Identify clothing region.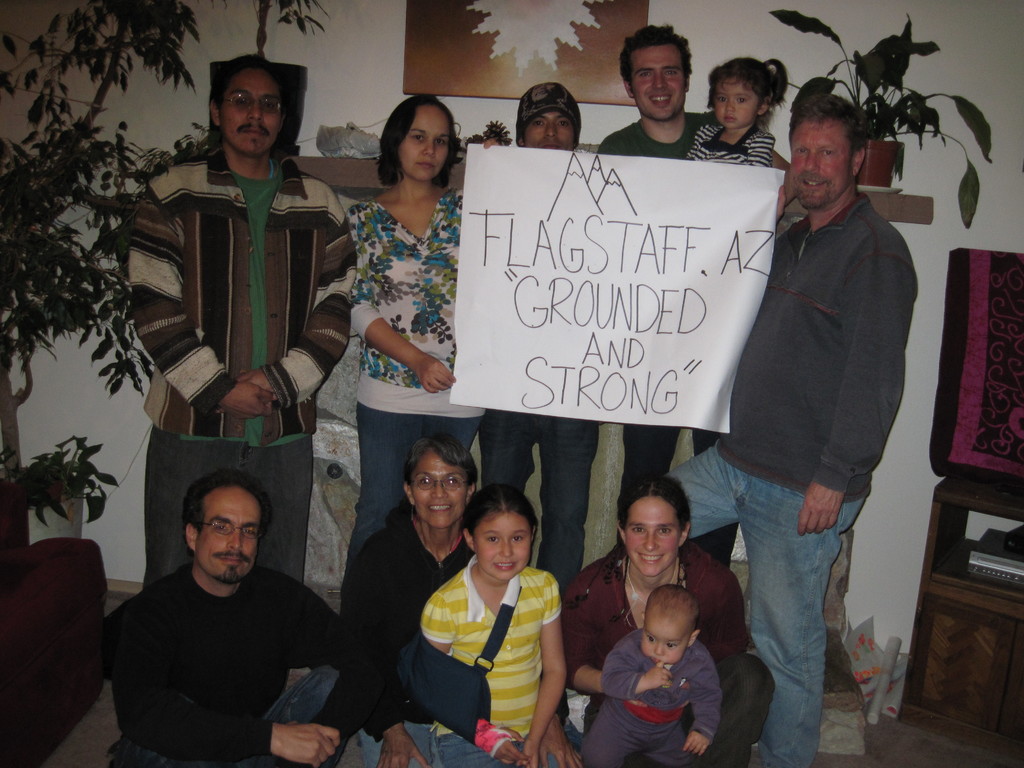
Region: BBox(574, 529, 779, 767).
